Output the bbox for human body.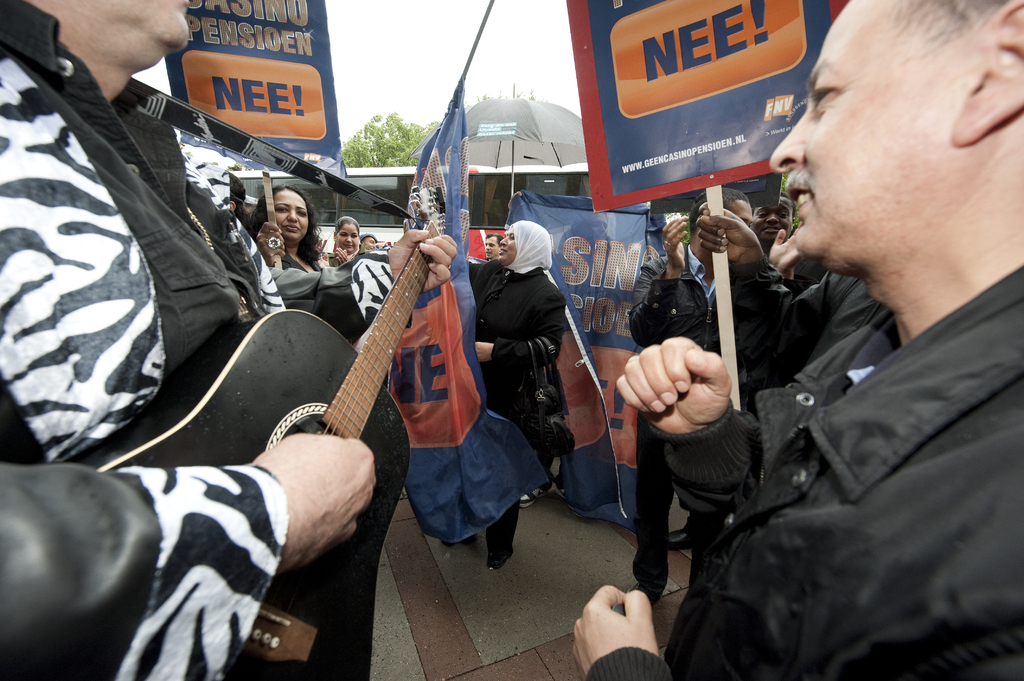
(left=460, top=214, right=565, bottom=563).
